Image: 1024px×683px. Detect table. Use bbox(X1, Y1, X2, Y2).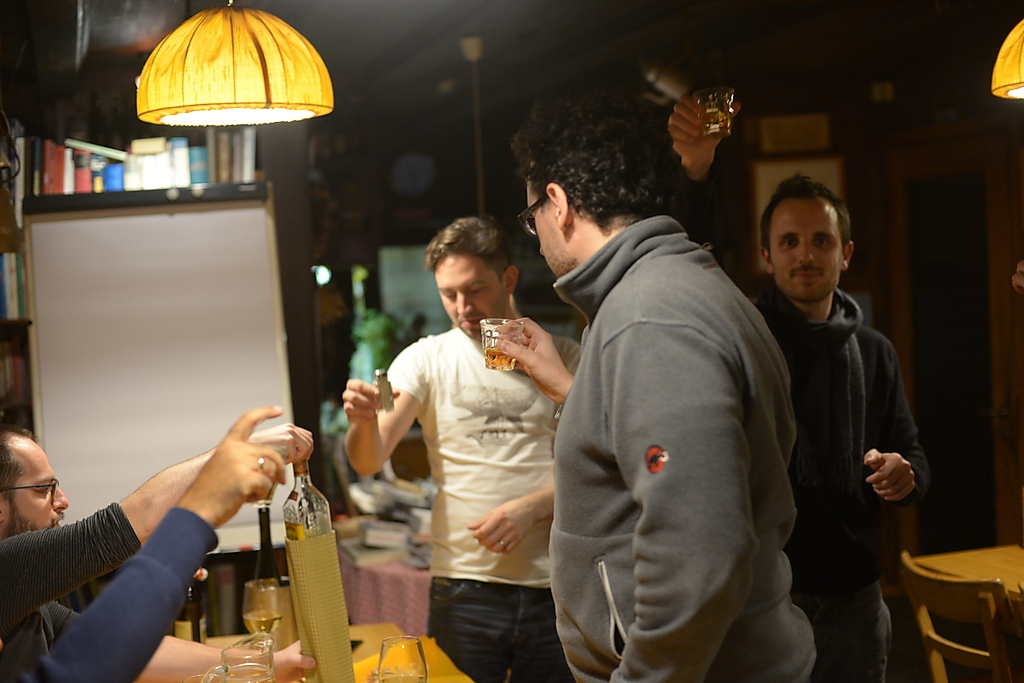
bbox(871, 518, 1023, 682).
